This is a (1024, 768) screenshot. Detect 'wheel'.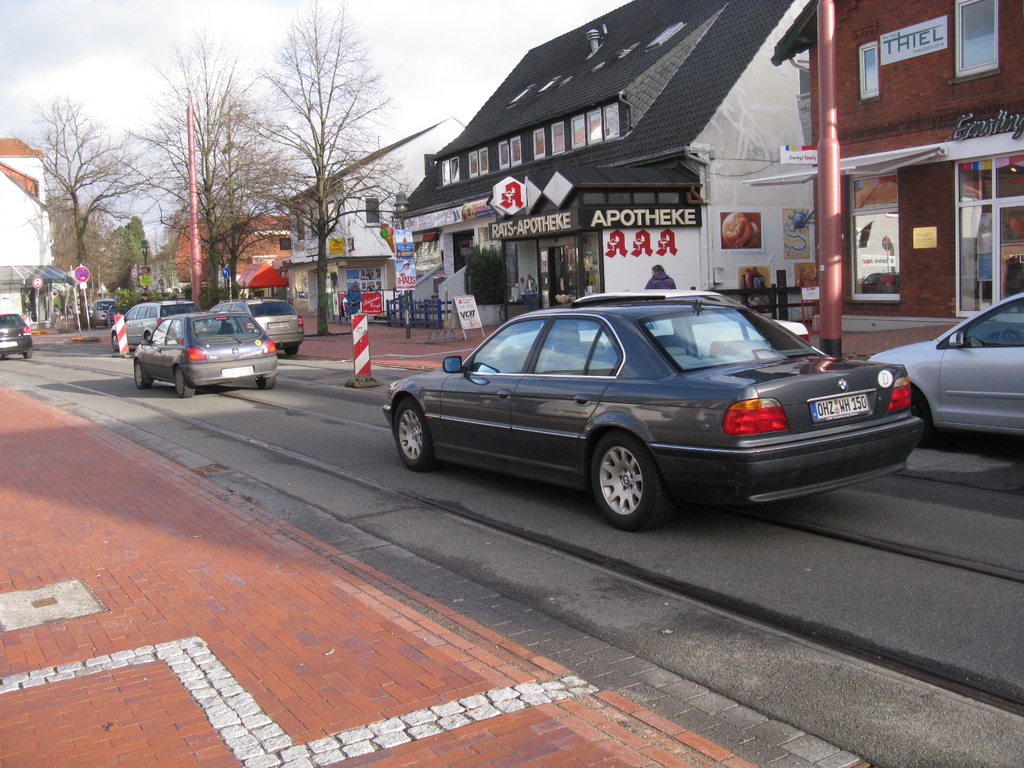
{"left": 22, "top": 344, "right": 34, "bottom": 359}.
